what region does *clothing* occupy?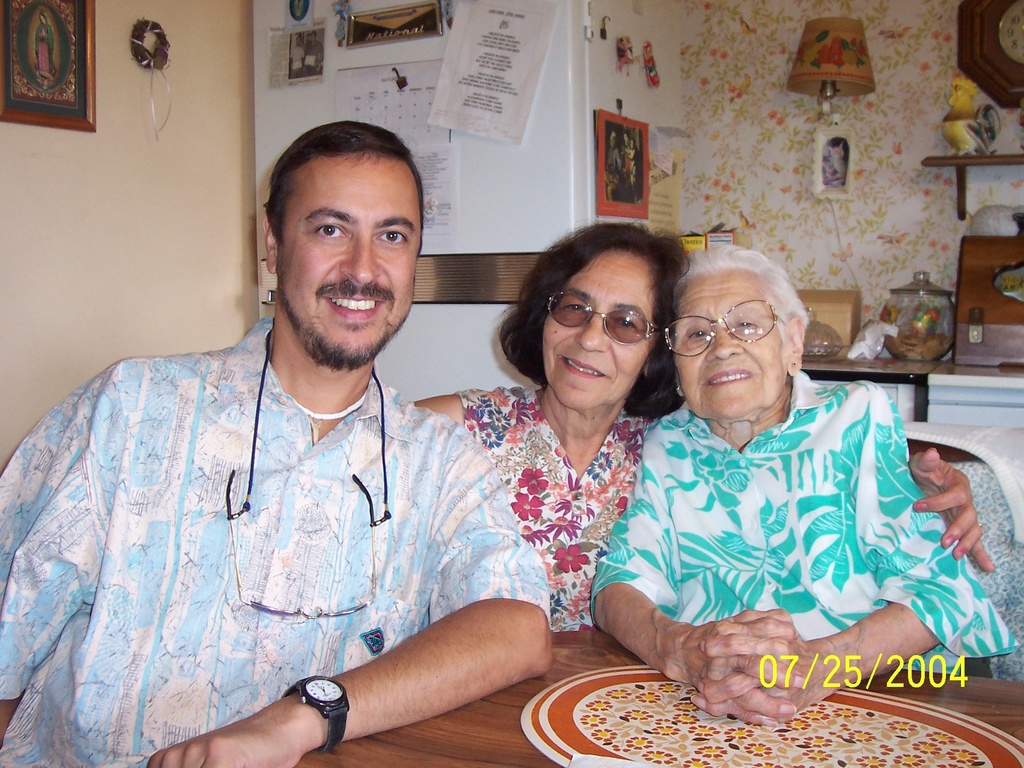
bbox=[604, 148, 620, 189].
